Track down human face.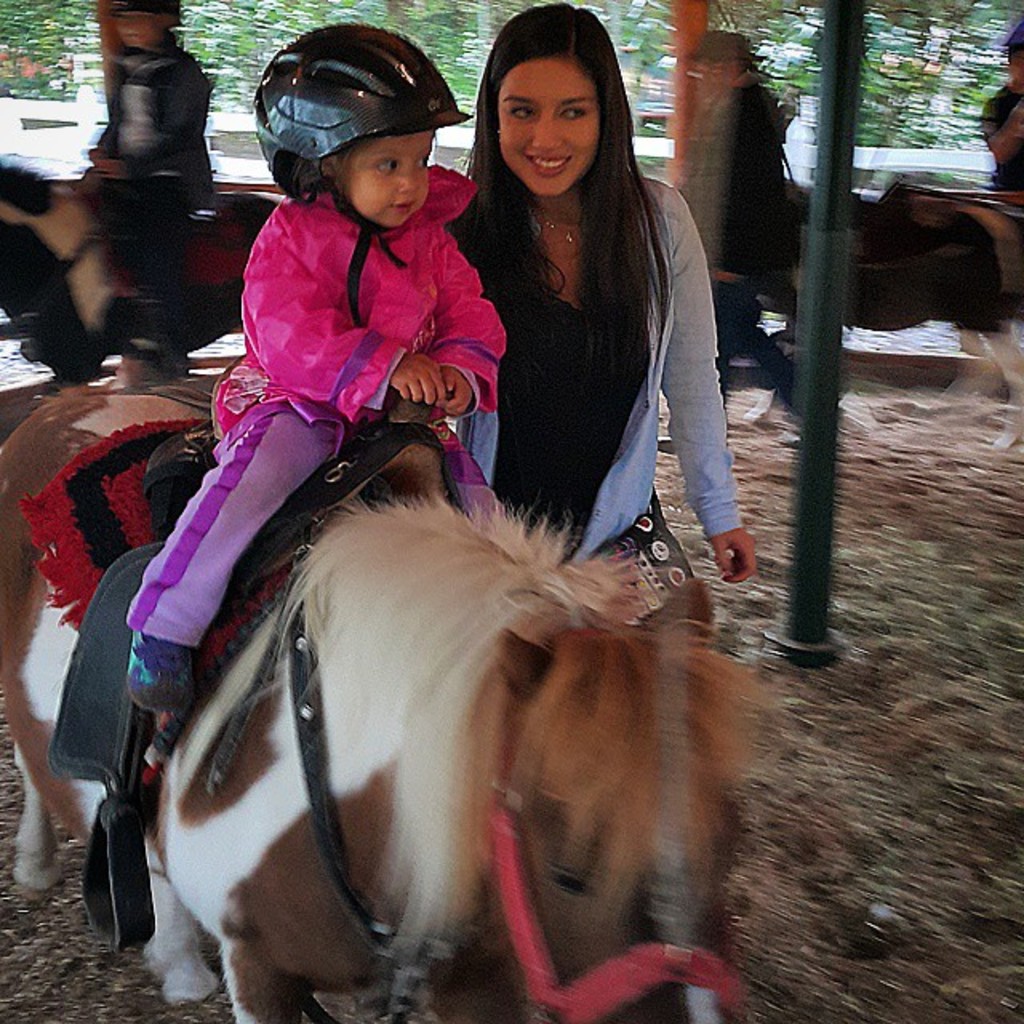
Tracked to x1=498, y1=54, x2=603, y2=192.
